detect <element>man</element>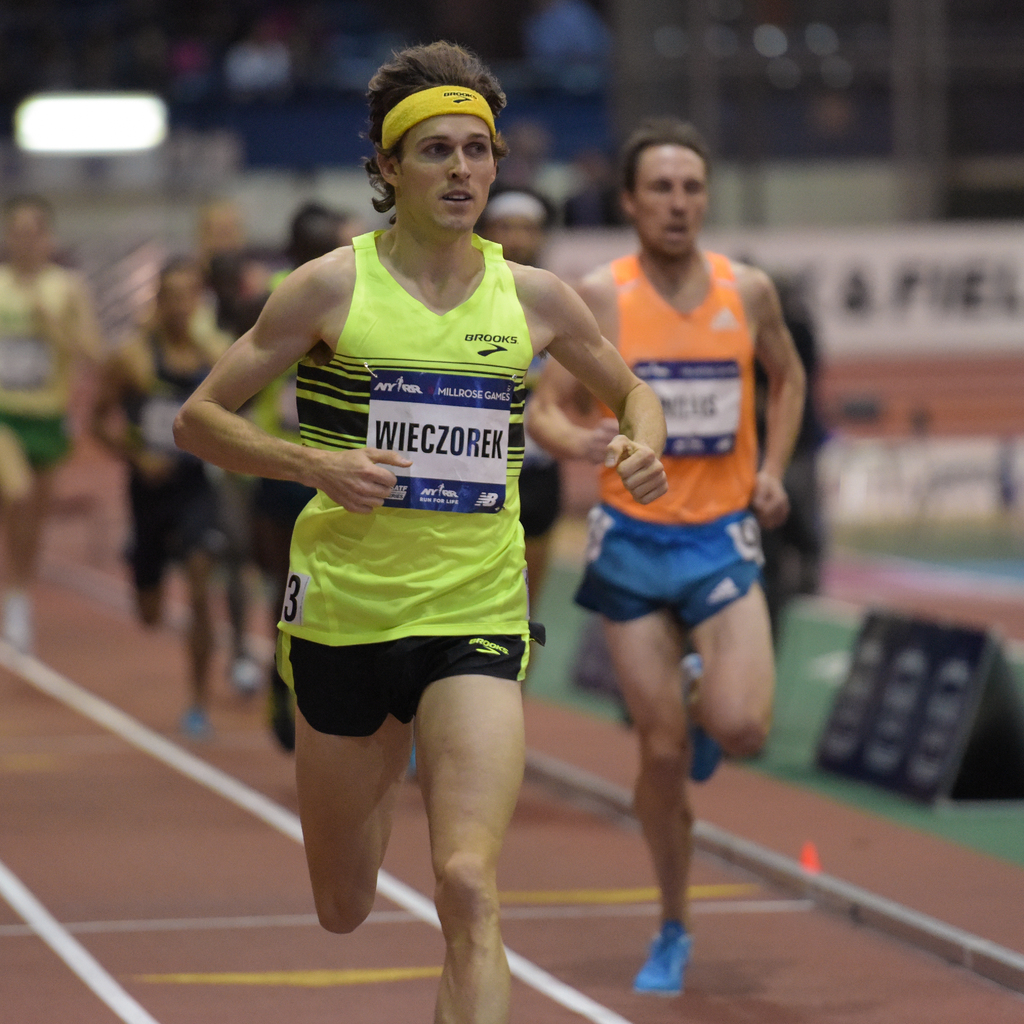
<bbox>0, 188, 93, 660</bbox>
